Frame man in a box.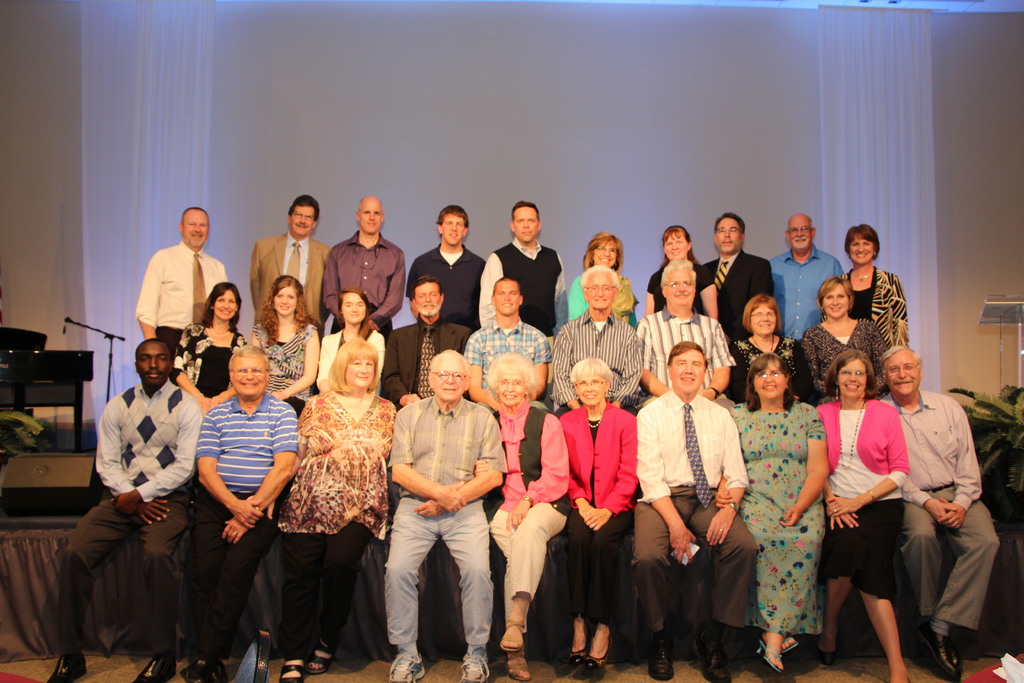
381 273 473 511.
